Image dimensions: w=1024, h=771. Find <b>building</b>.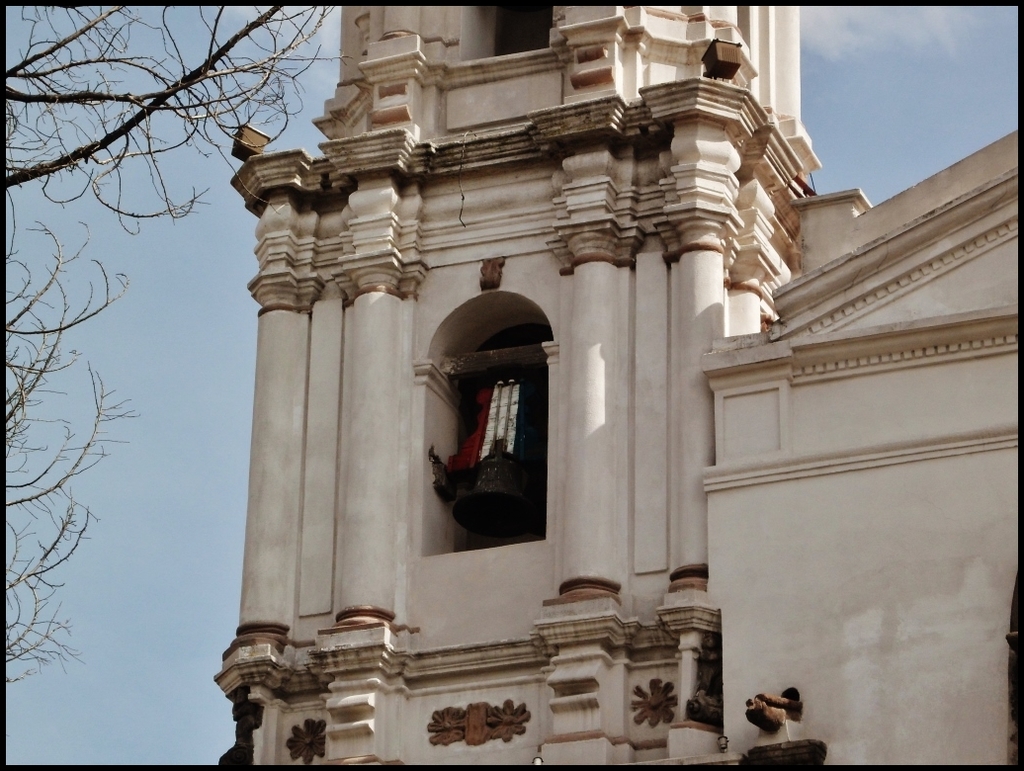
l=219, t=6, r=1016, b=764.
